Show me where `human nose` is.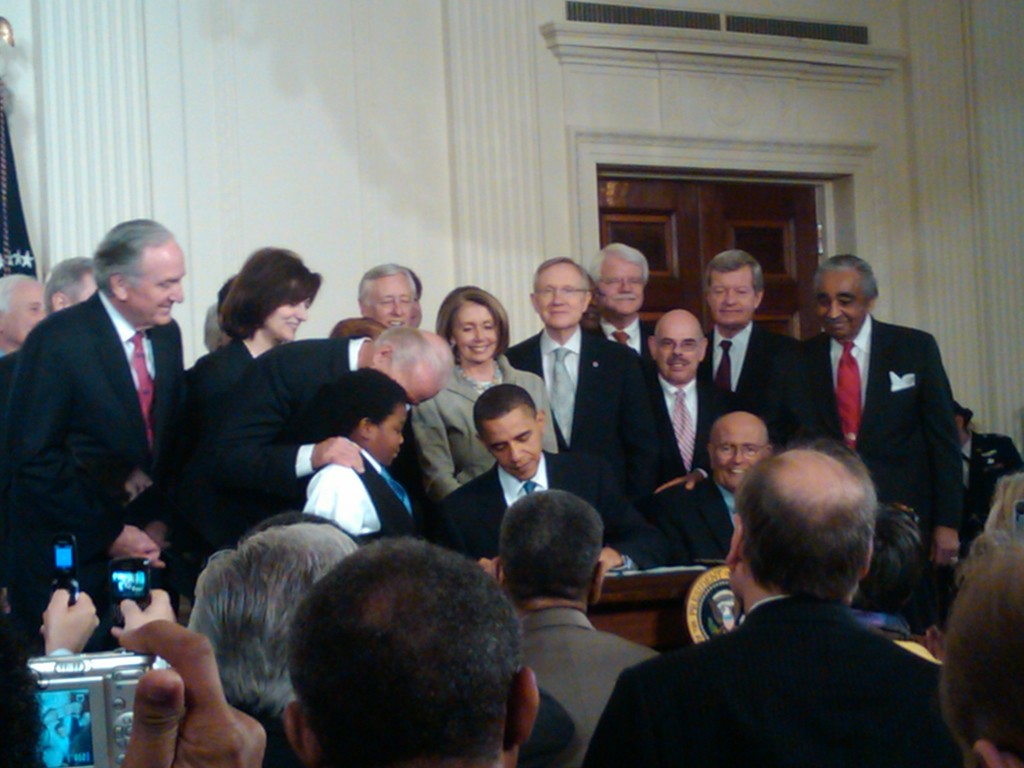
`human nose` is at <box>396,437,404,444</box>.
